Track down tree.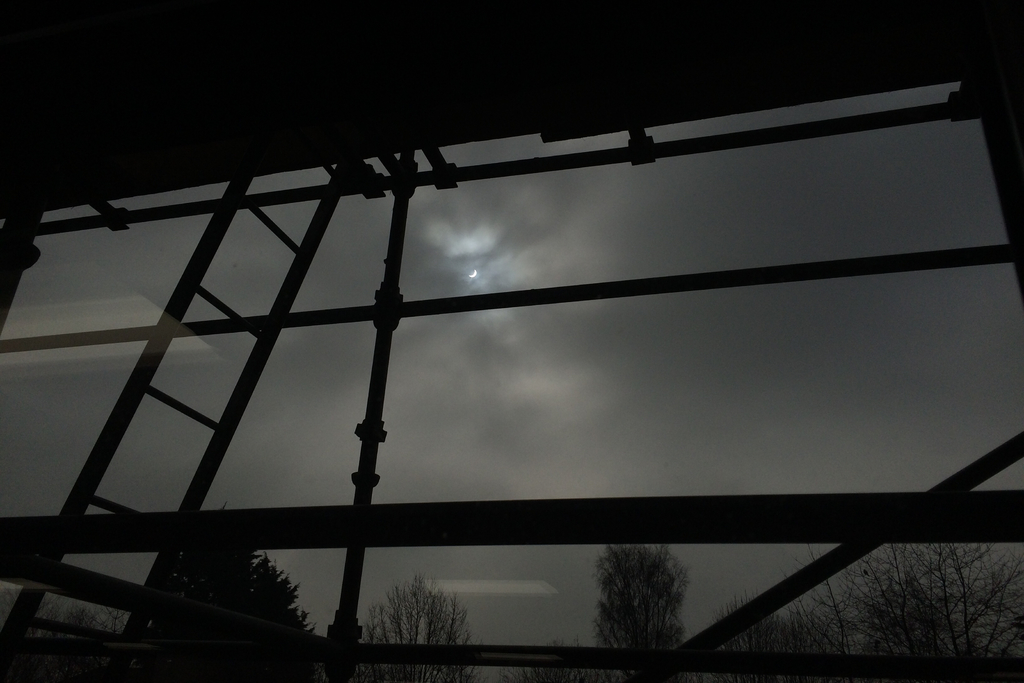
Tracked to BBox(131, 514, 340, 682).
